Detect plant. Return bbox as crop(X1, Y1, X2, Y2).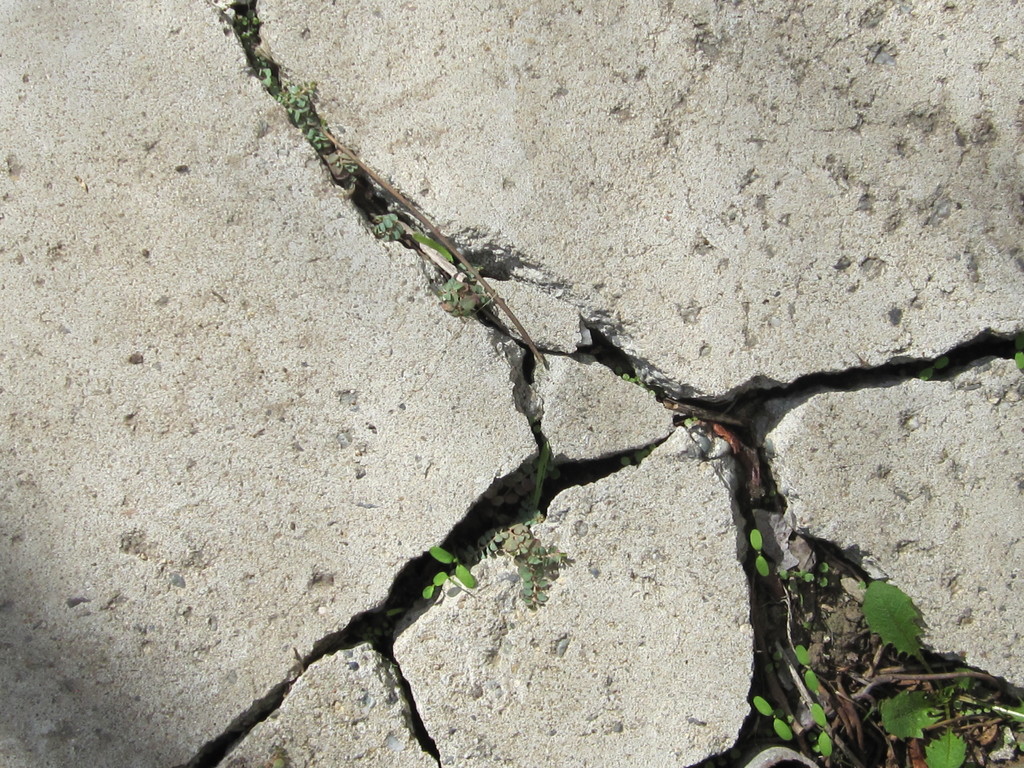
crop(411, 563, 454, 604).
